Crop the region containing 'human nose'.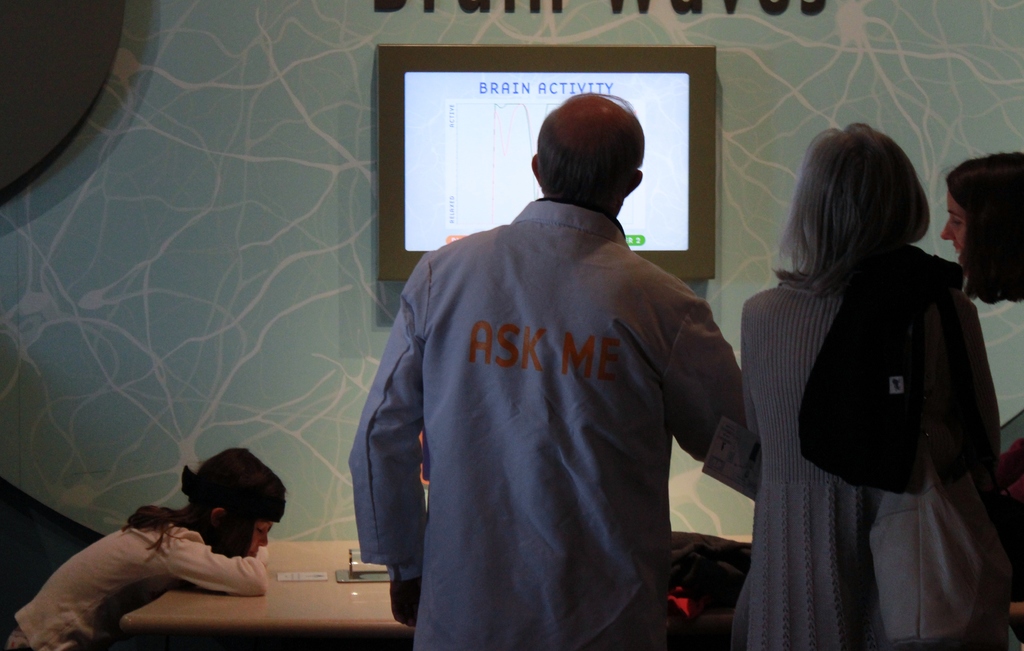
Crop region: box=[938, 214, 955, 238].
